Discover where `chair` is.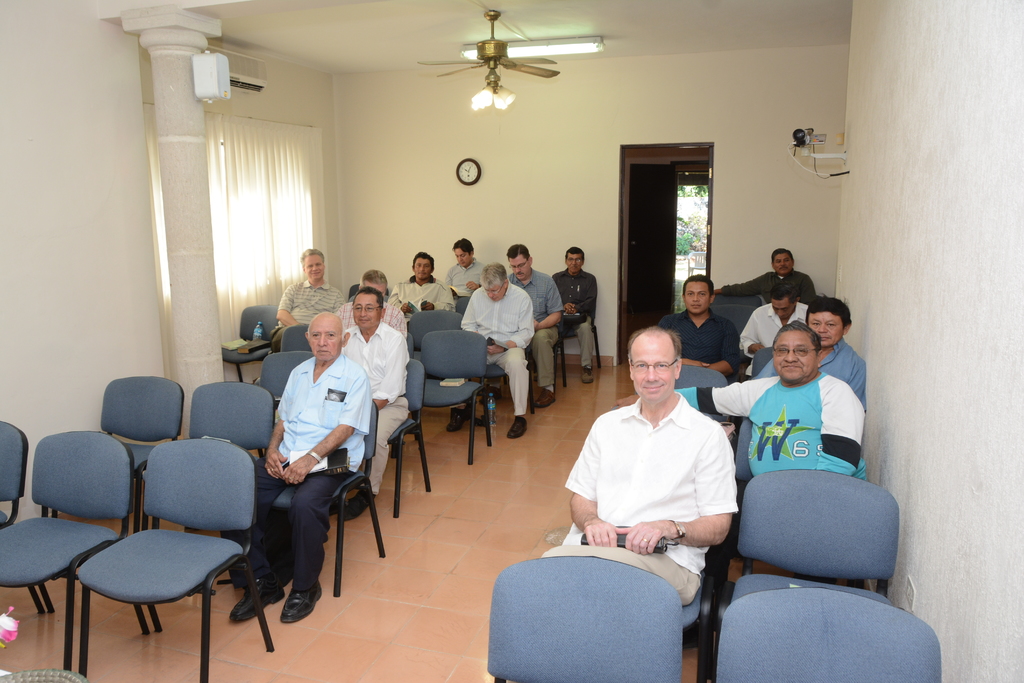
Discovered at 273 403 387 597.
